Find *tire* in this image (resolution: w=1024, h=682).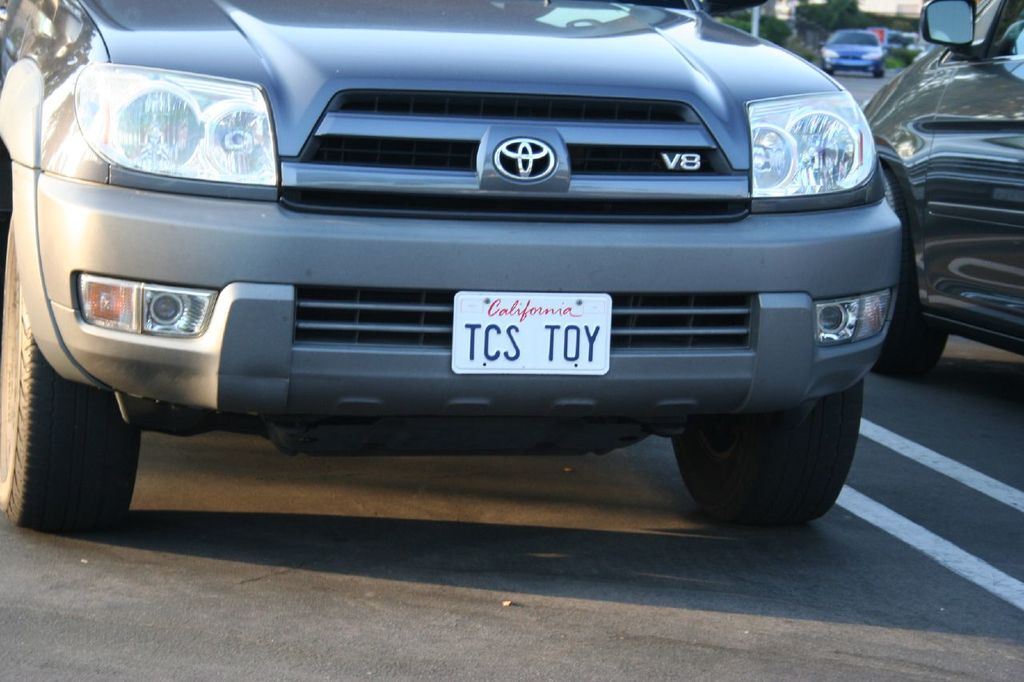
{"x1": 0, "y1": 209, "x2": 145, "y2": 533}.
